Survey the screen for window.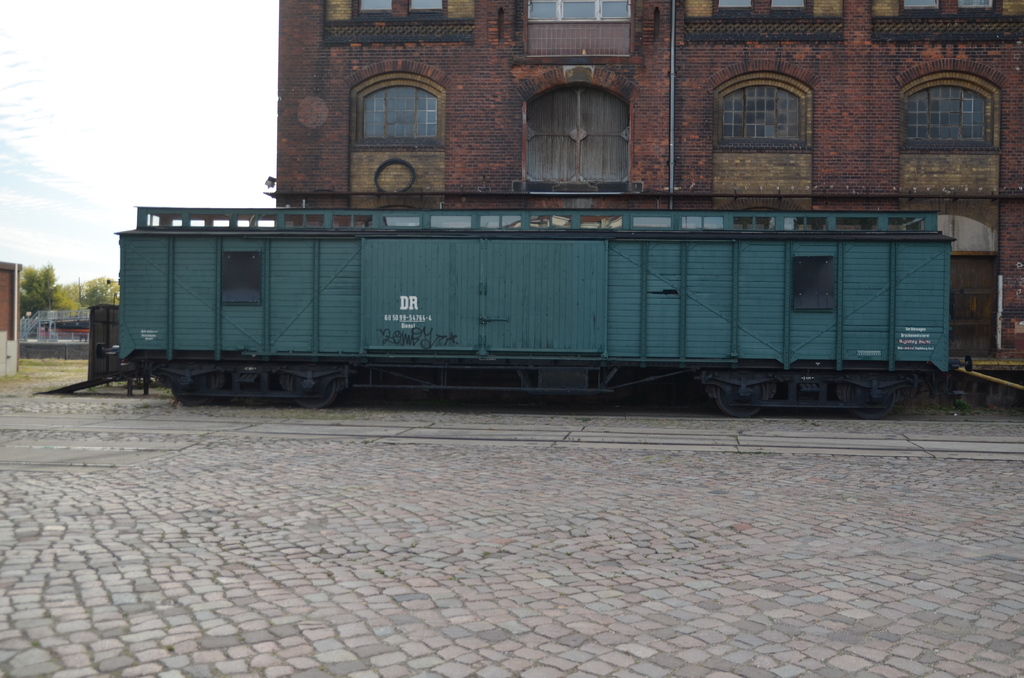
Survey found: box(892, 65, 1016, 167).
